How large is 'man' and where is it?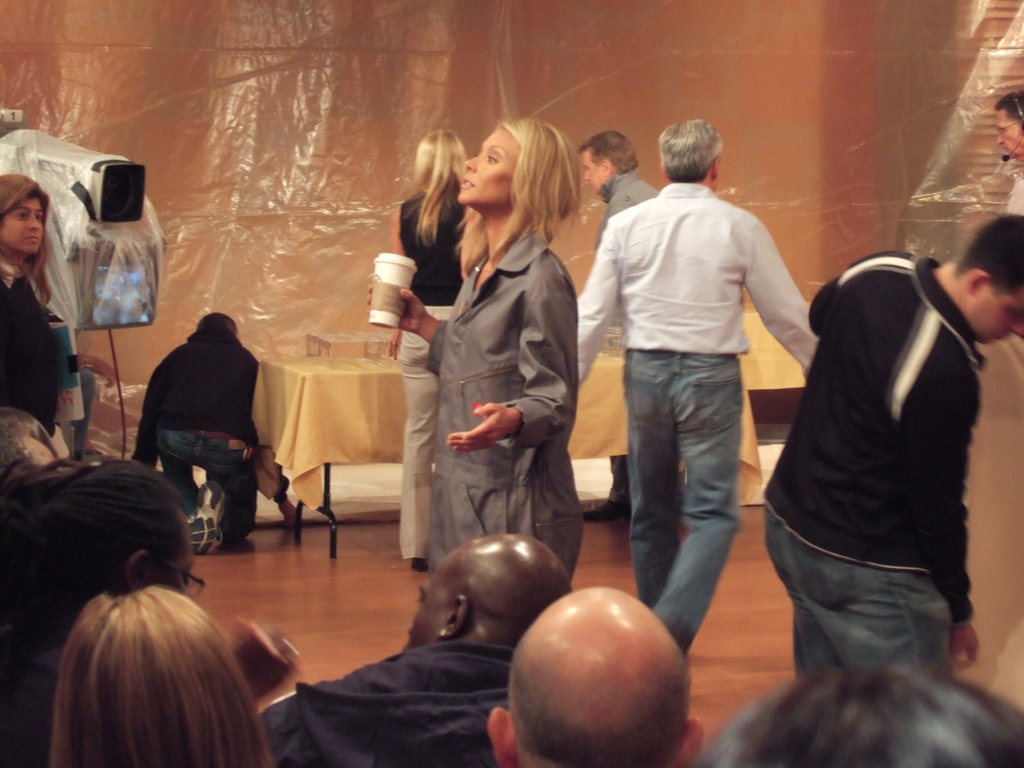
Bounding box: crop(256, 529, 572, 767).
